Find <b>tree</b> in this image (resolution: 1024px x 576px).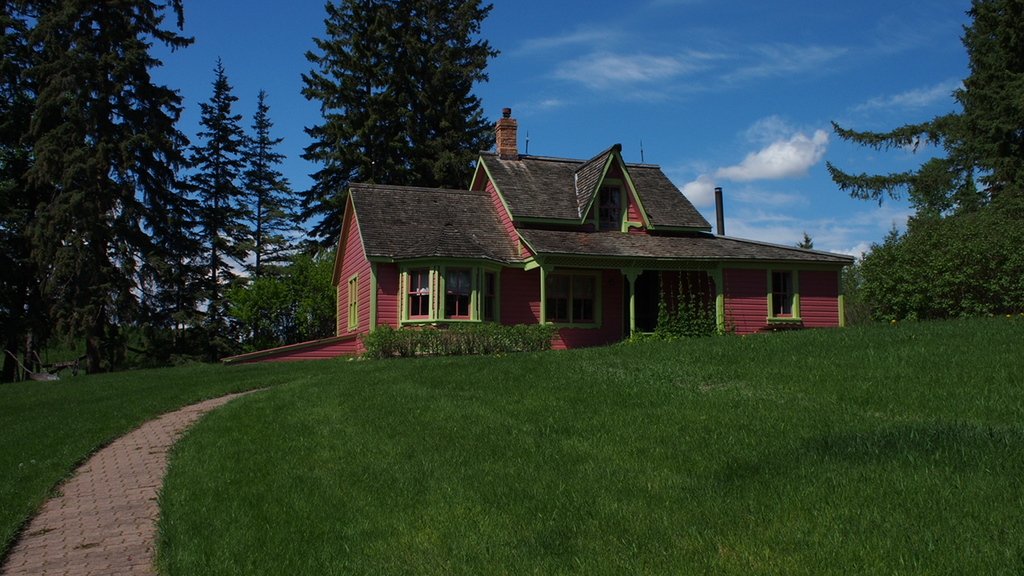
locate(22, 2, 192, 370).
